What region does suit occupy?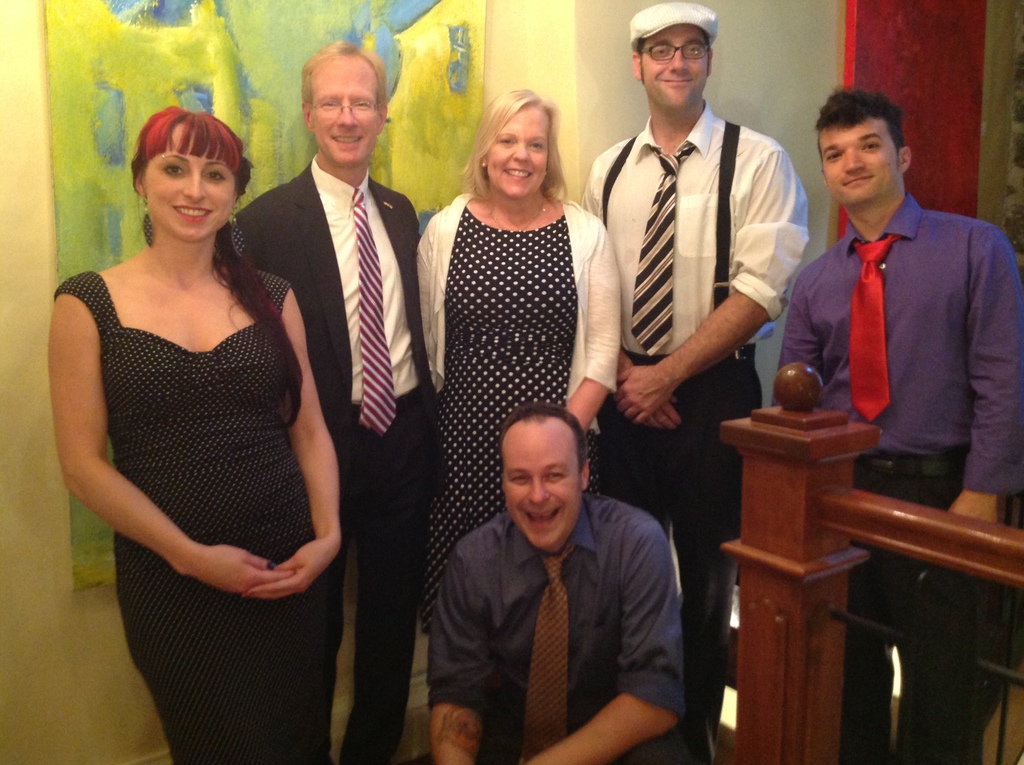
237,166,421,764.
